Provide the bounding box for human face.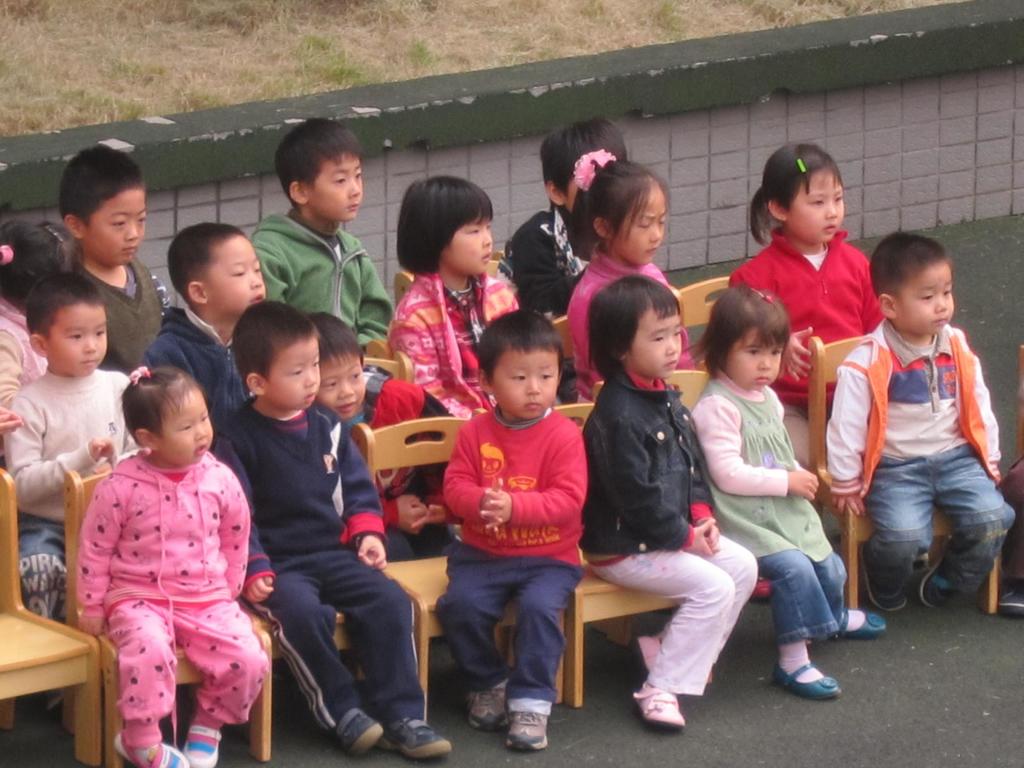
632:308:682:378.
